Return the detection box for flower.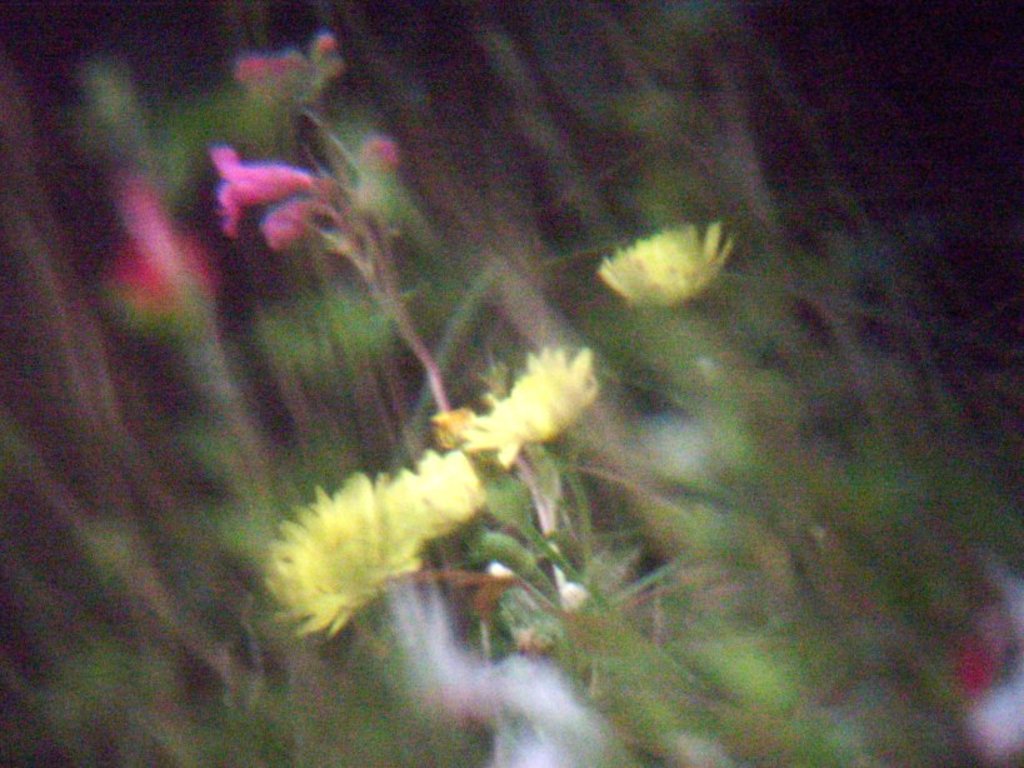
(x1=211, y1=148, x2=324, y2=236).
